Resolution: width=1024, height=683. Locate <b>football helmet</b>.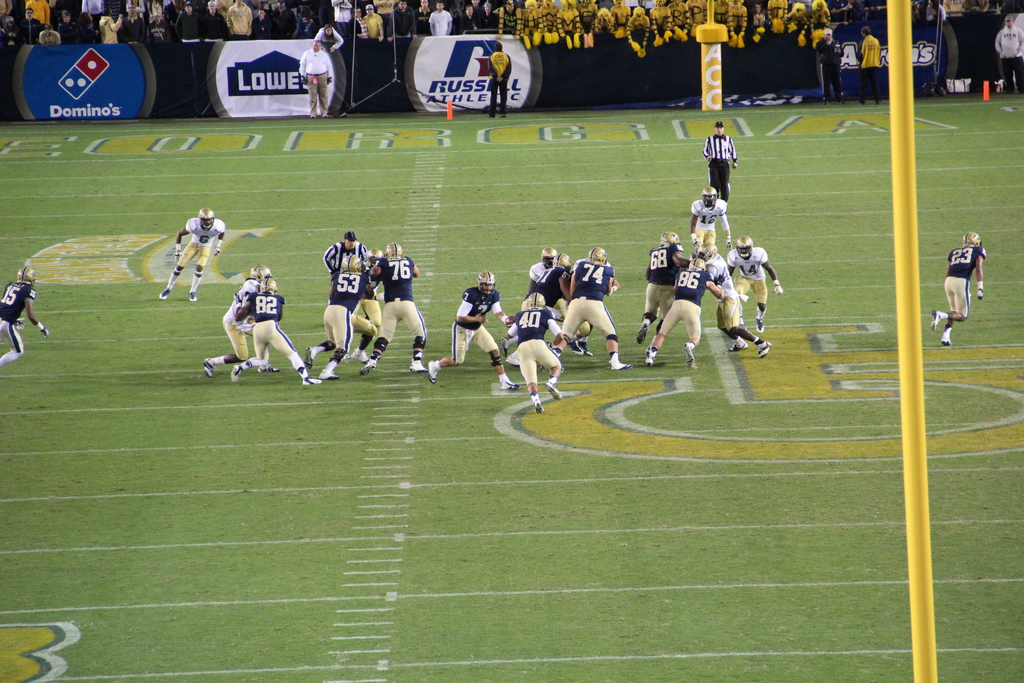
detection(541, 242, 556, 265).
